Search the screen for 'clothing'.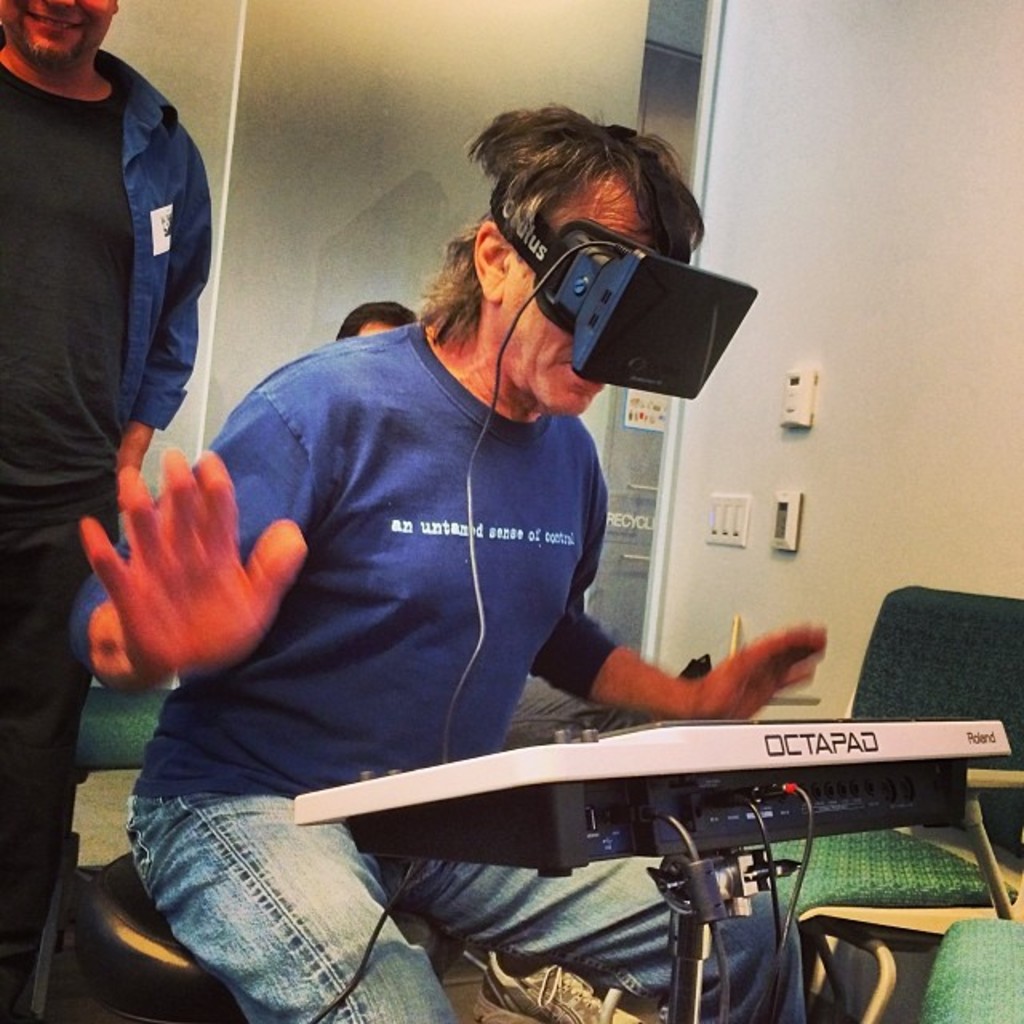
Found at 0 26 203 1022.
